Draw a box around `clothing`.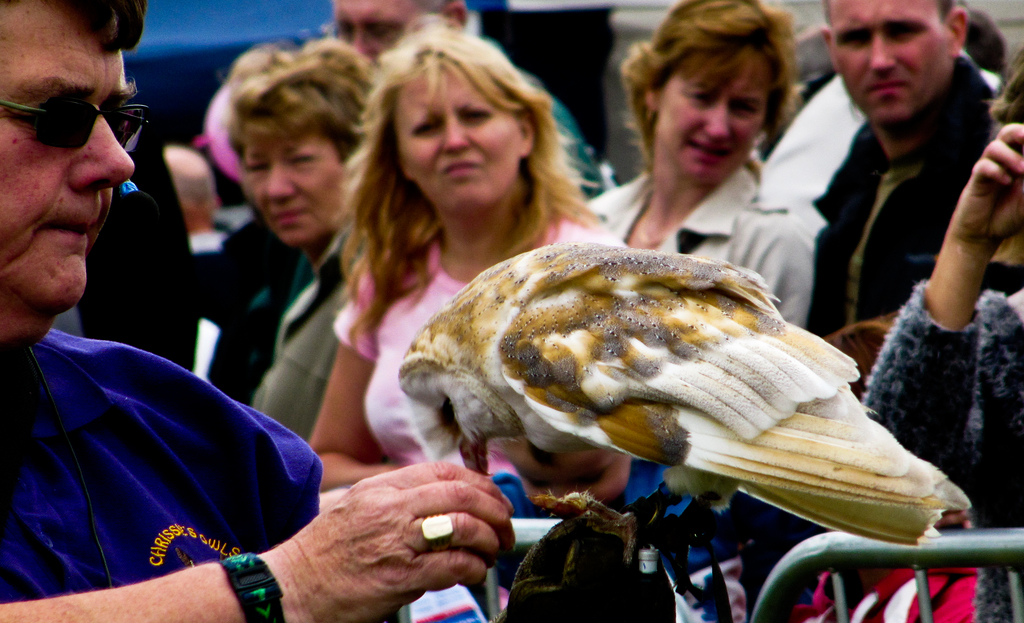
[left=814, top=56, right=1008, bottom=350].
